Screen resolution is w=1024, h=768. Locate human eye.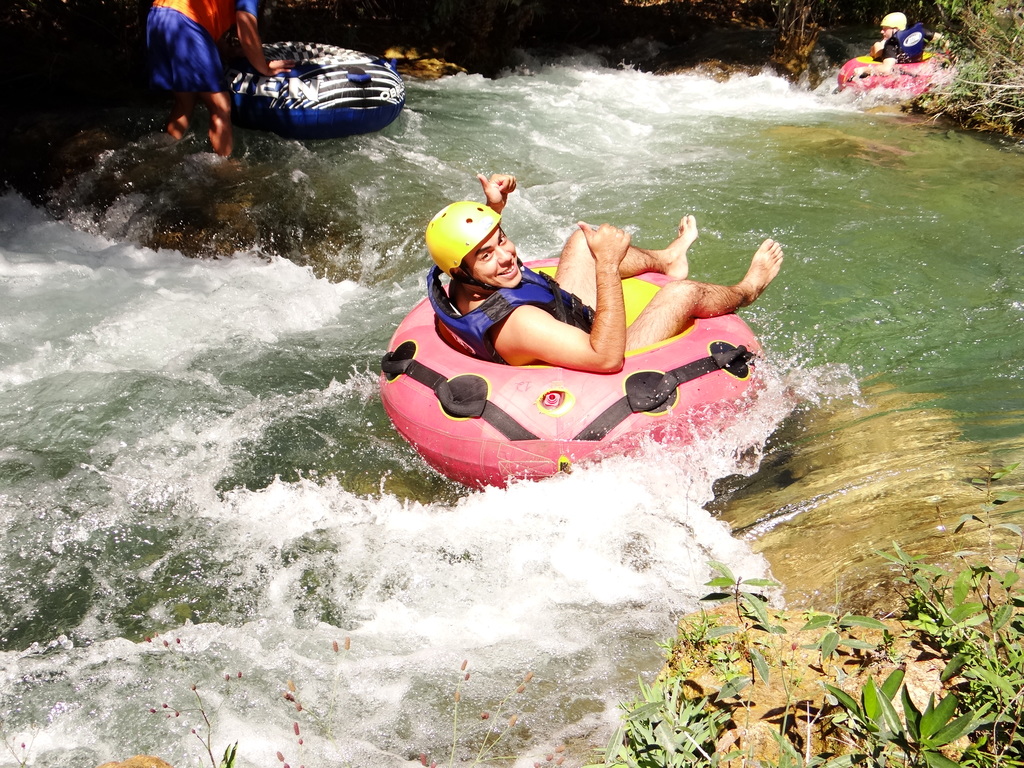
<box>499,234,508,246</box>.
